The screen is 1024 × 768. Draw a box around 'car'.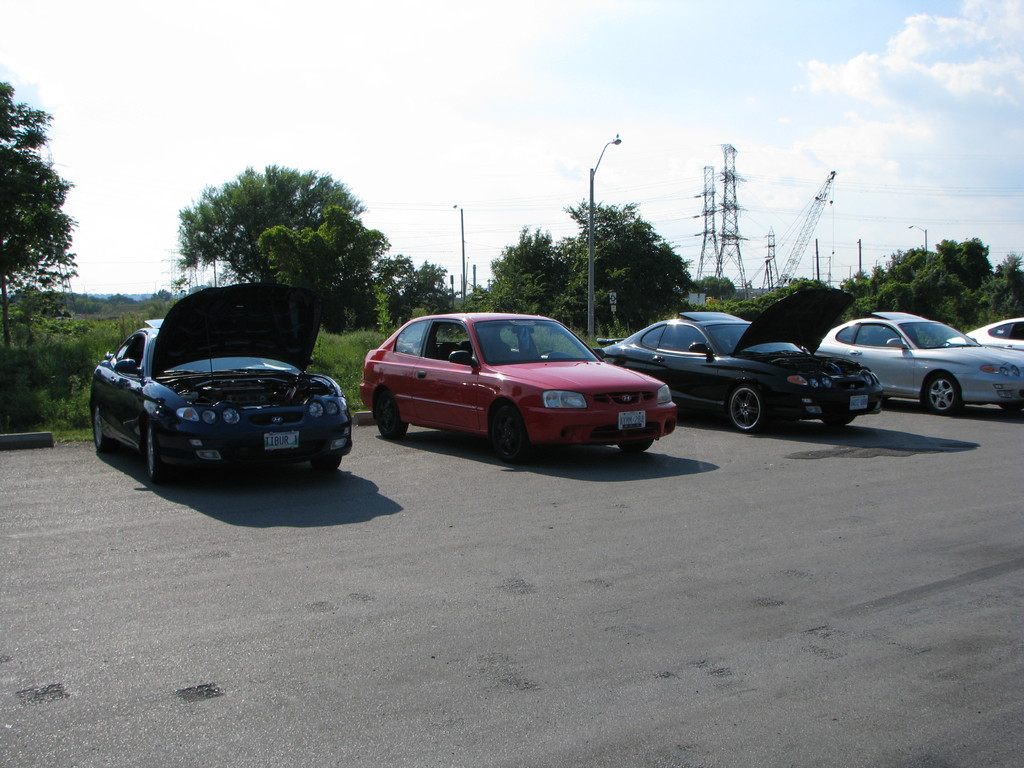
box=[813, 311, 1023, 419].
